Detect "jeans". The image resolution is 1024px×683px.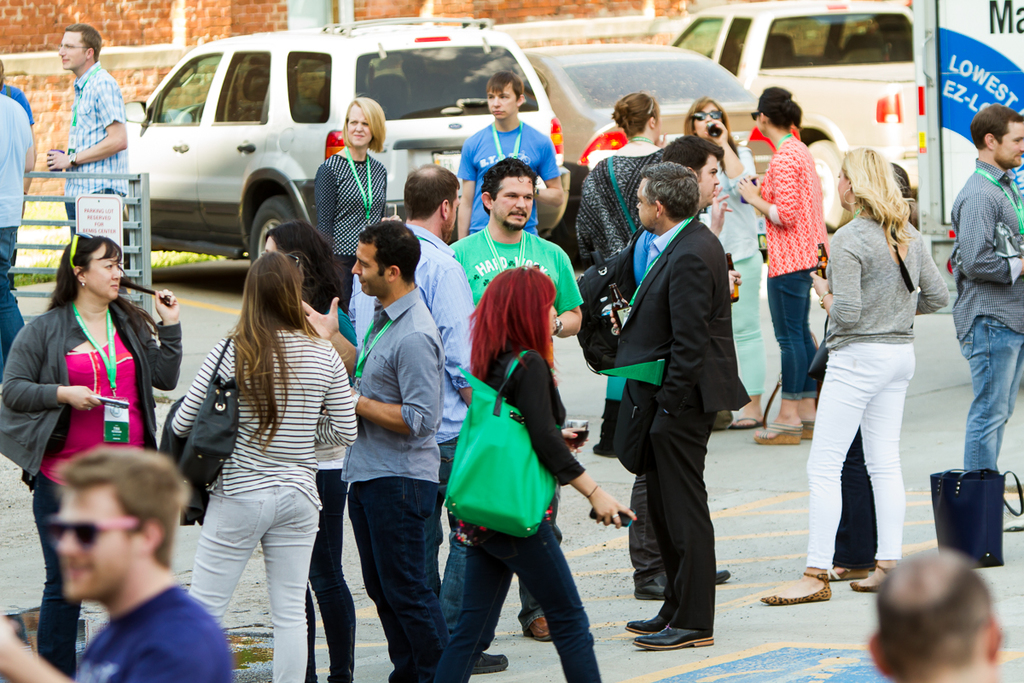
(x1=446, y1=537, x2=496, y2=627).
